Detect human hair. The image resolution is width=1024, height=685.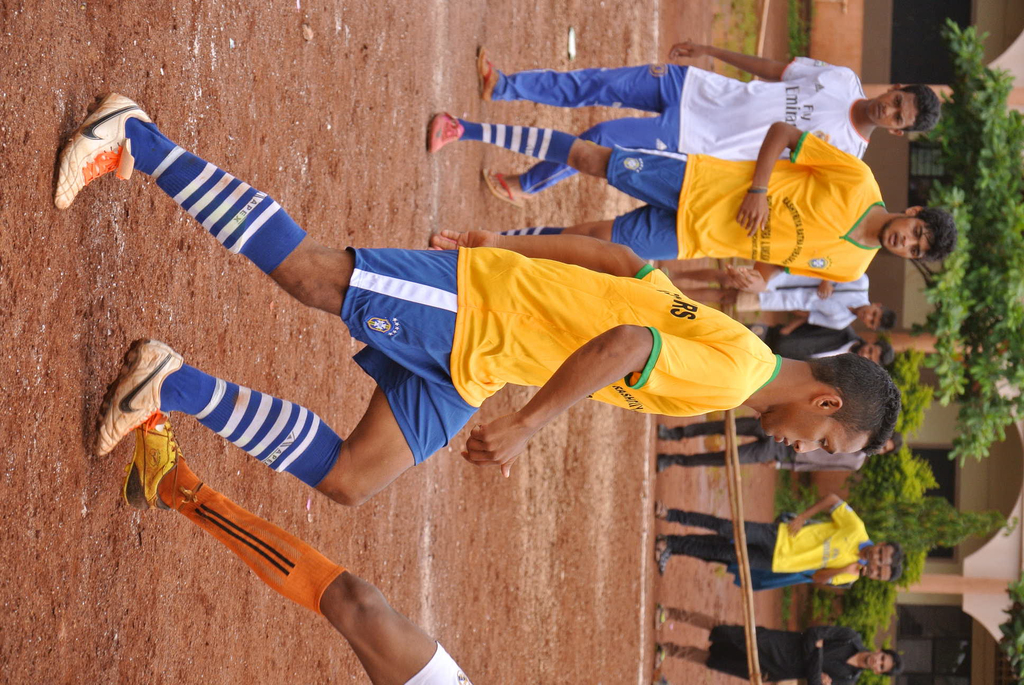
886/558/905/585.
